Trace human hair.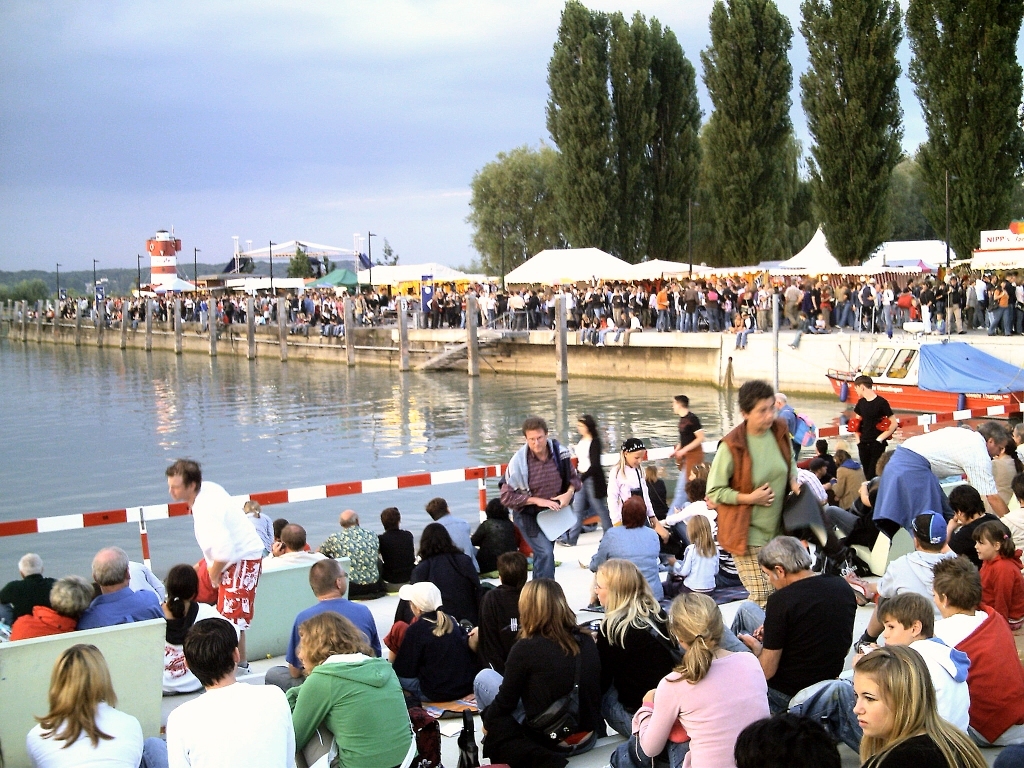
Traced to bbox(683, 477, 708, 501).
